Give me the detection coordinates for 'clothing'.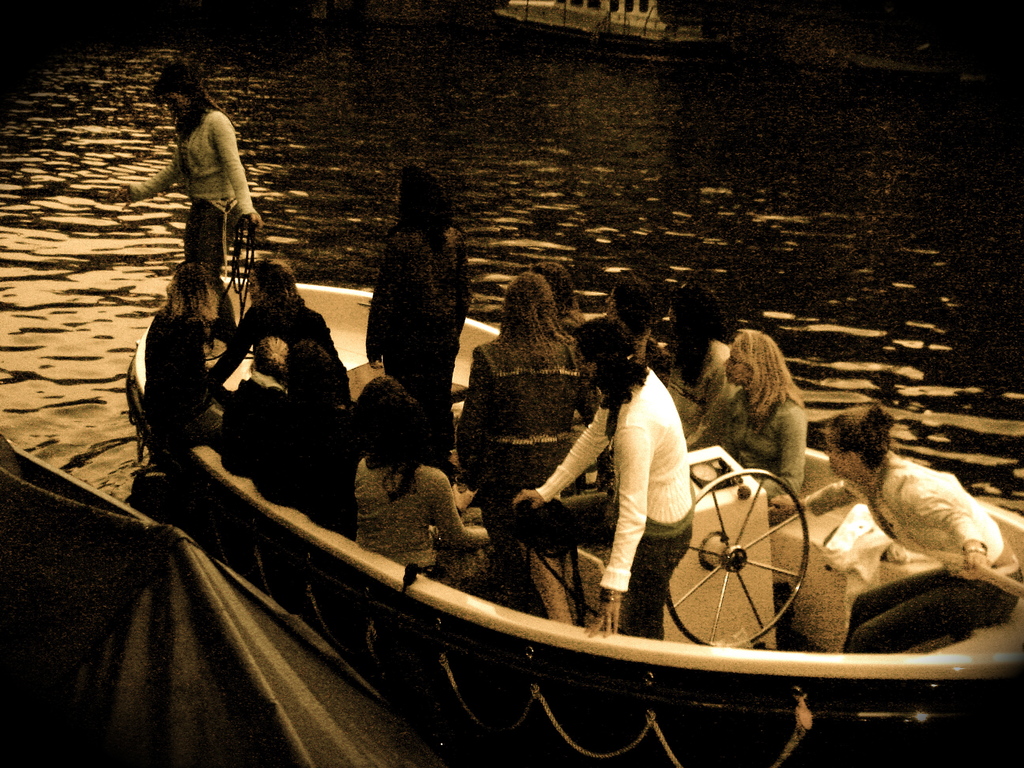
rect(467, 331, 607, 528).
